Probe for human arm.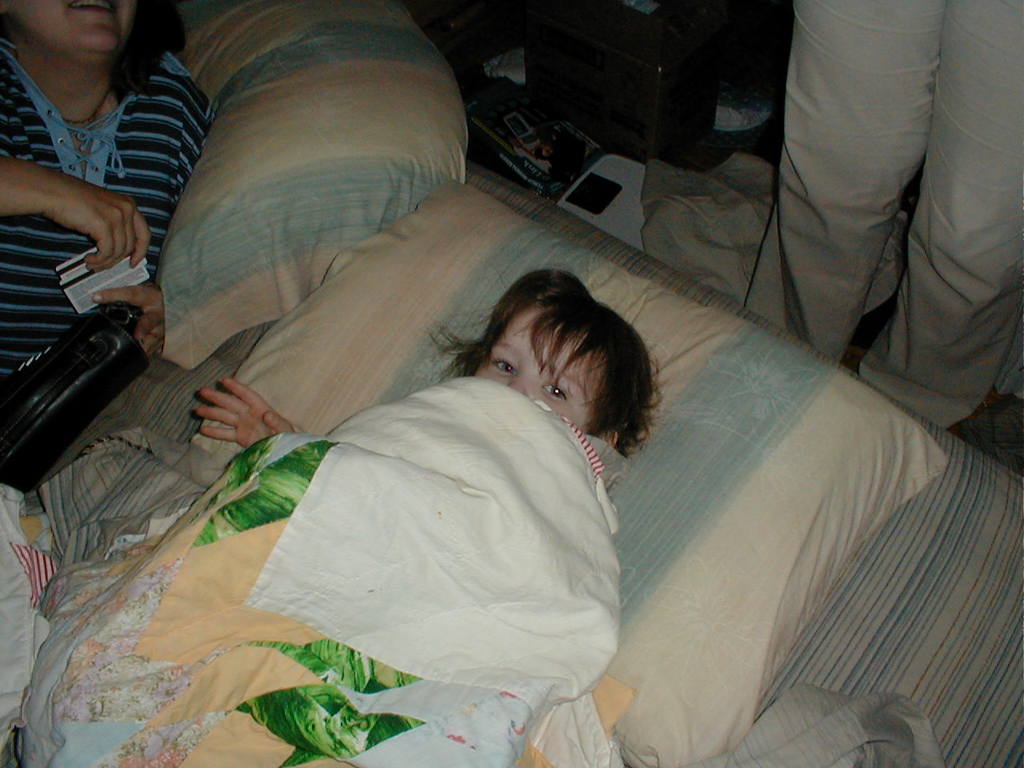
Probe result: crop(86, 271, 168, 357).
